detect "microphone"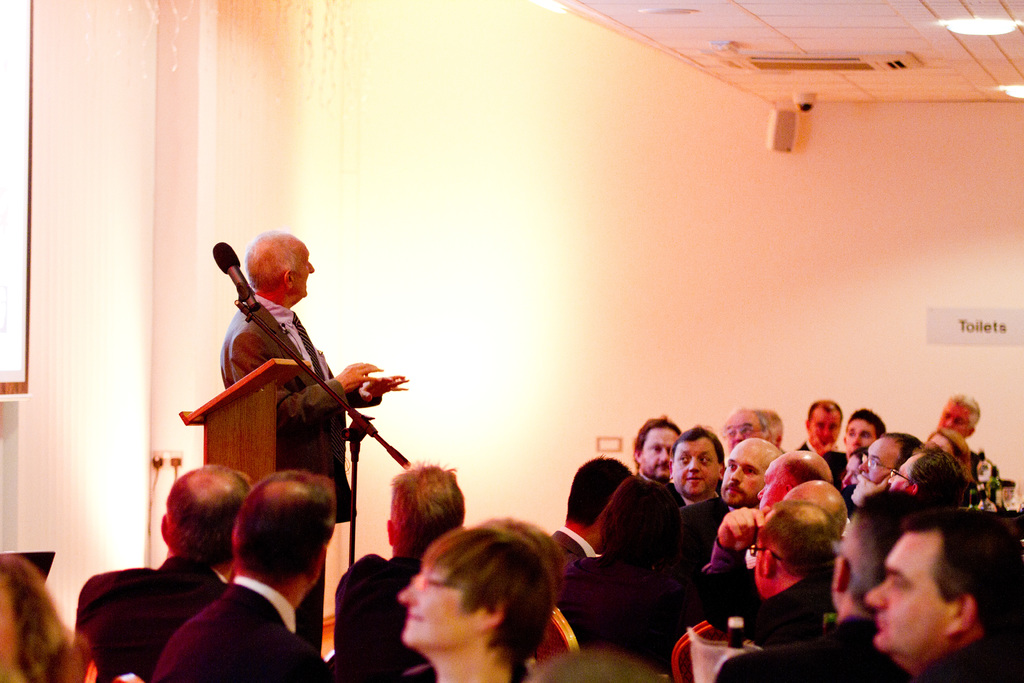
rect(207, 235, 259, 315)
